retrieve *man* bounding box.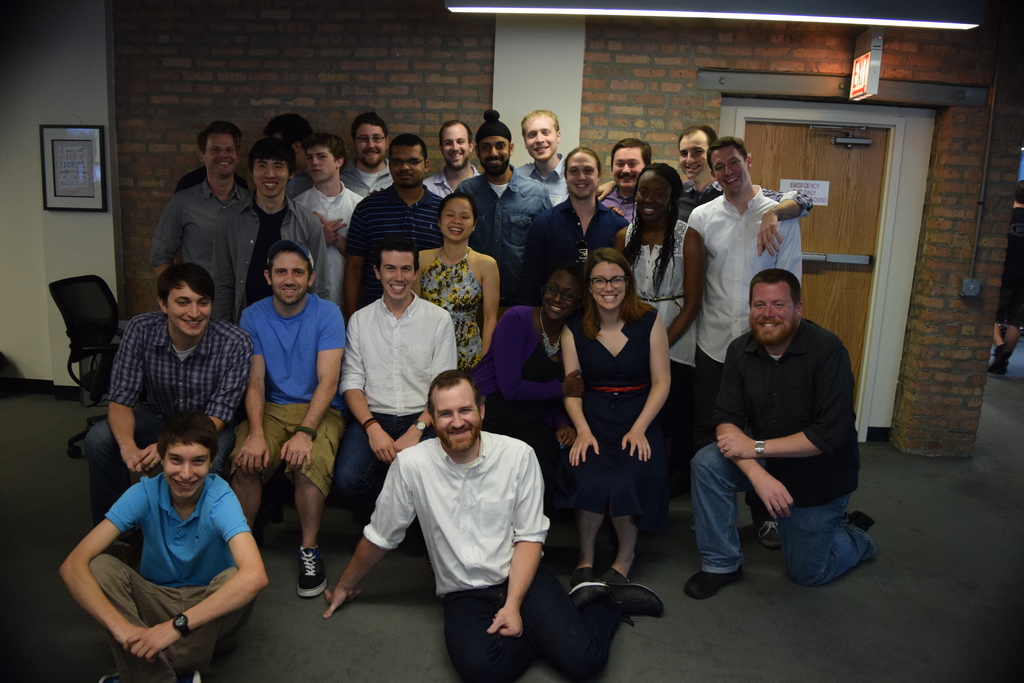
Bounding box: detection(358, 138, 456, 246).
